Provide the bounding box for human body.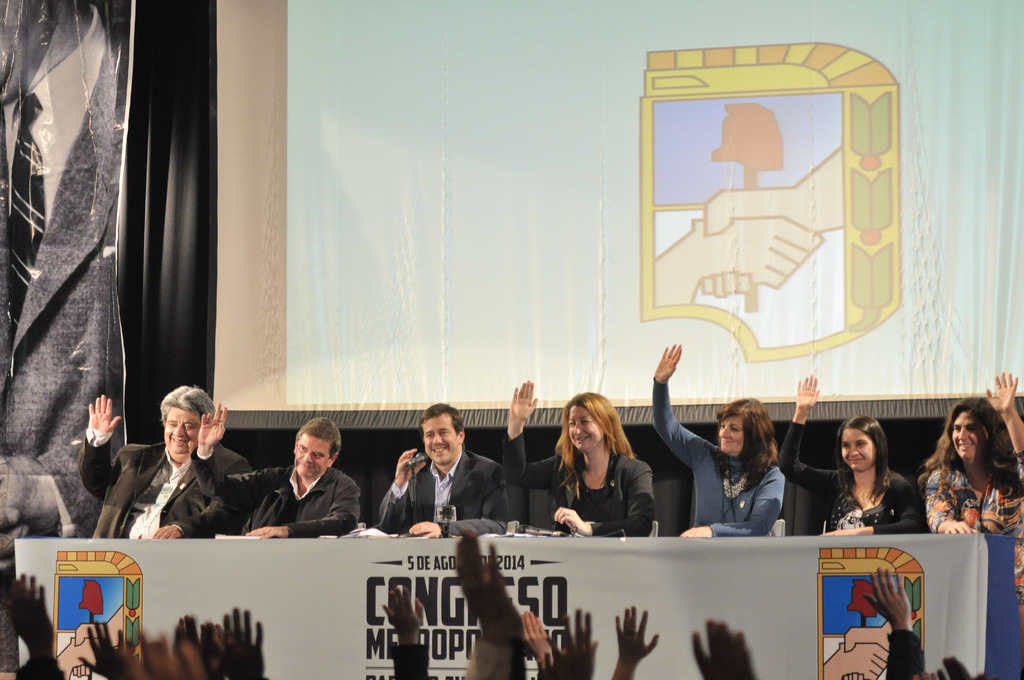
779/375/925/534.
